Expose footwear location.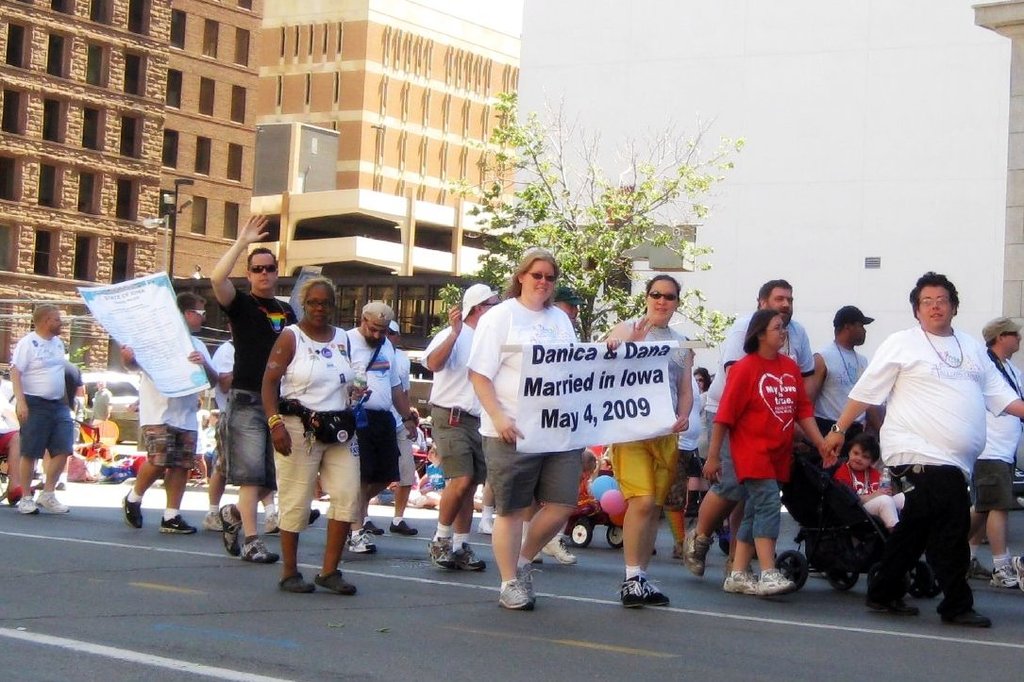
Exposed at 720, 570, 764, 592.
